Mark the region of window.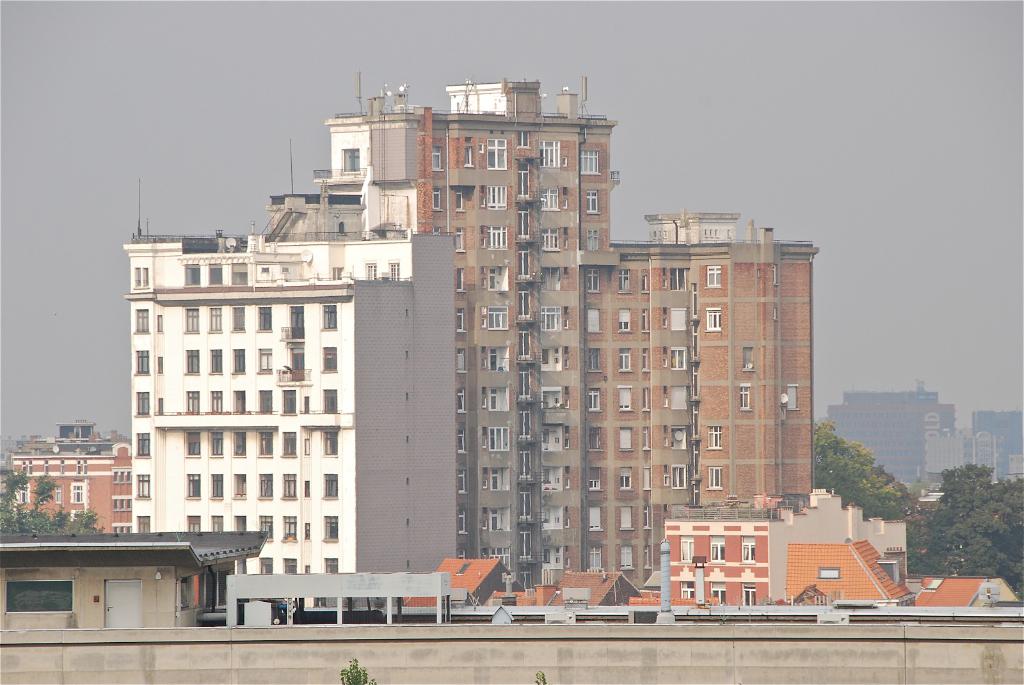
Region: 618:542:631:569.
